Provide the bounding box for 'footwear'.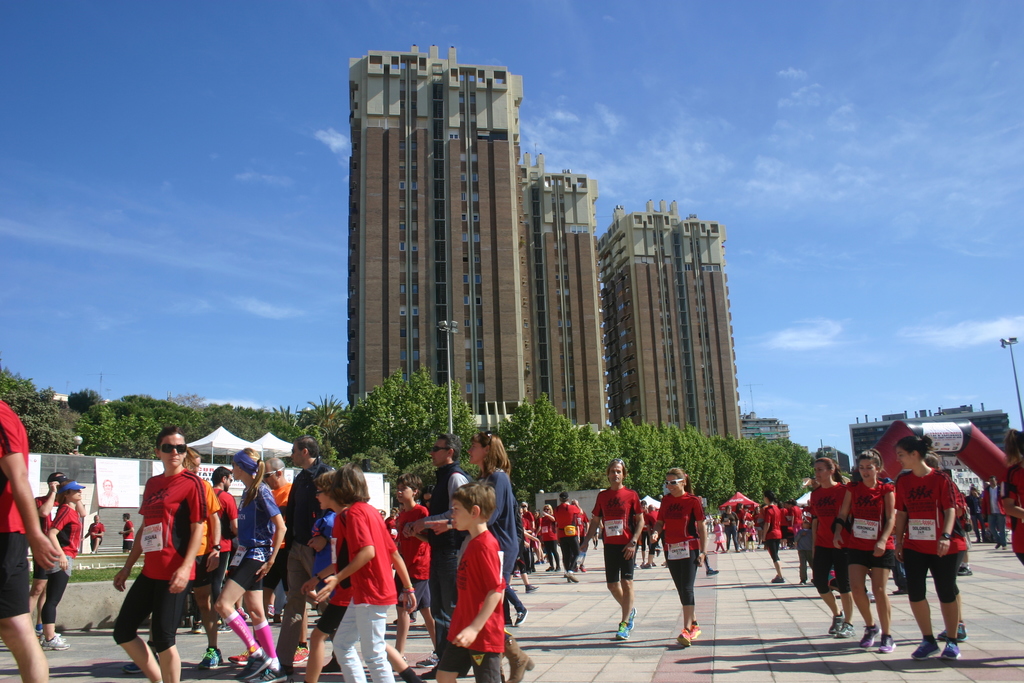
BBox(941, 638, 961, 661).
